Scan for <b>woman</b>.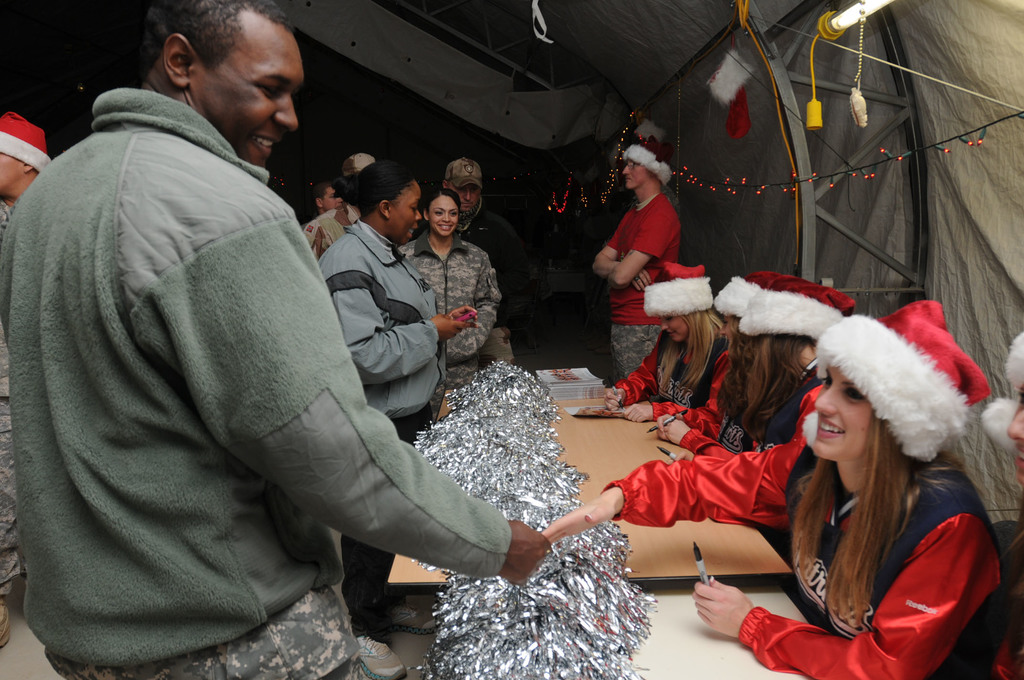
Scan result: <bbox>314, 151, 480, 679</bbox>.
